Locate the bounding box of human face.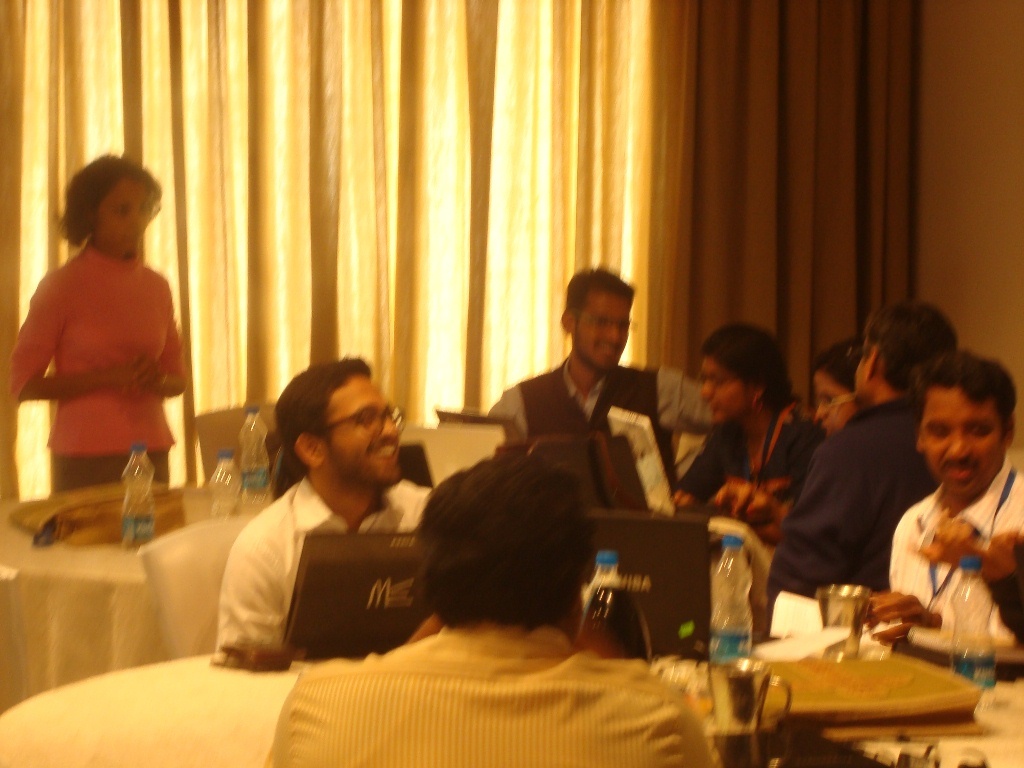
Bounding box: 816:375:854:432.
